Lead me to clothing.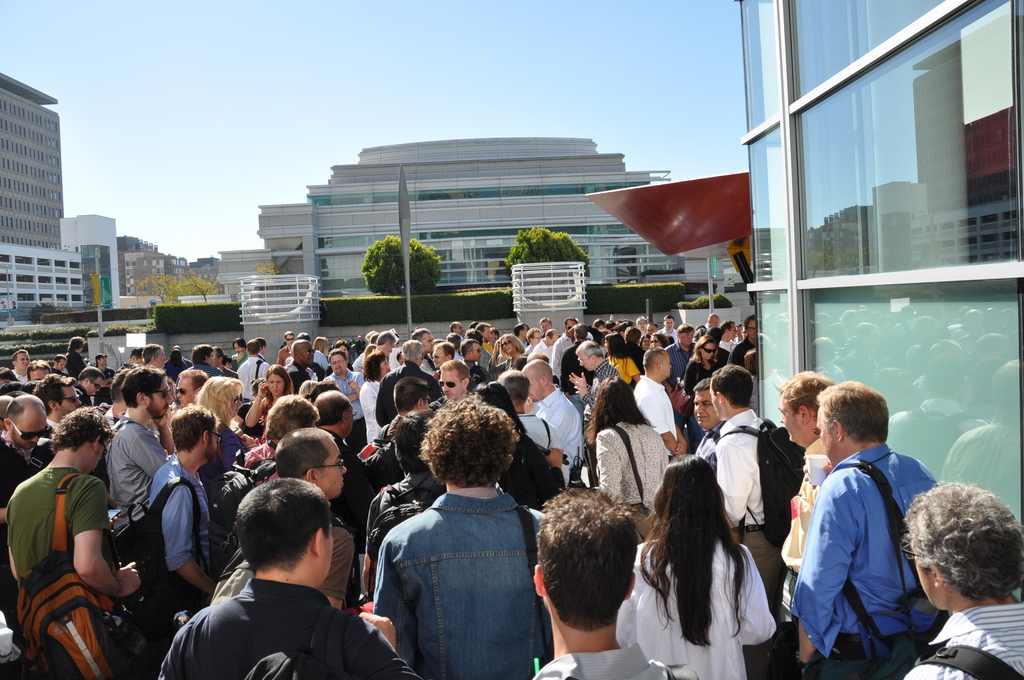
Lead to left=803, top=425, right=943, bottom=664.
